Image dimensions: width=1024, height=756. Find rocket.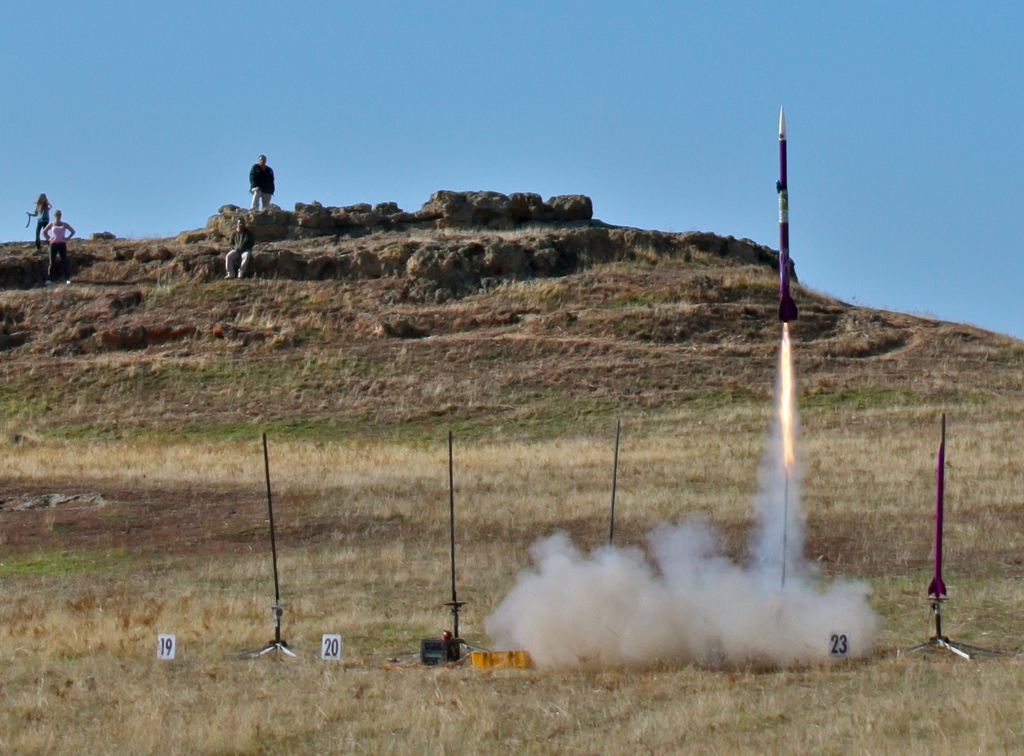
box=[781, 104, 800, 326].
